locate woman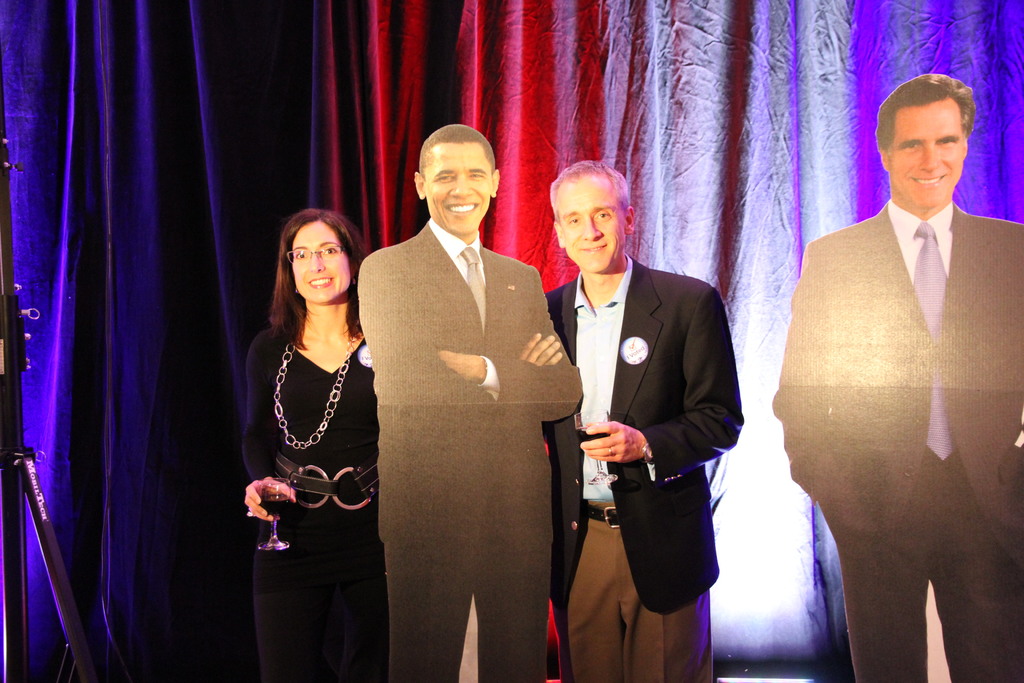
(236, 193, 389, 667)
